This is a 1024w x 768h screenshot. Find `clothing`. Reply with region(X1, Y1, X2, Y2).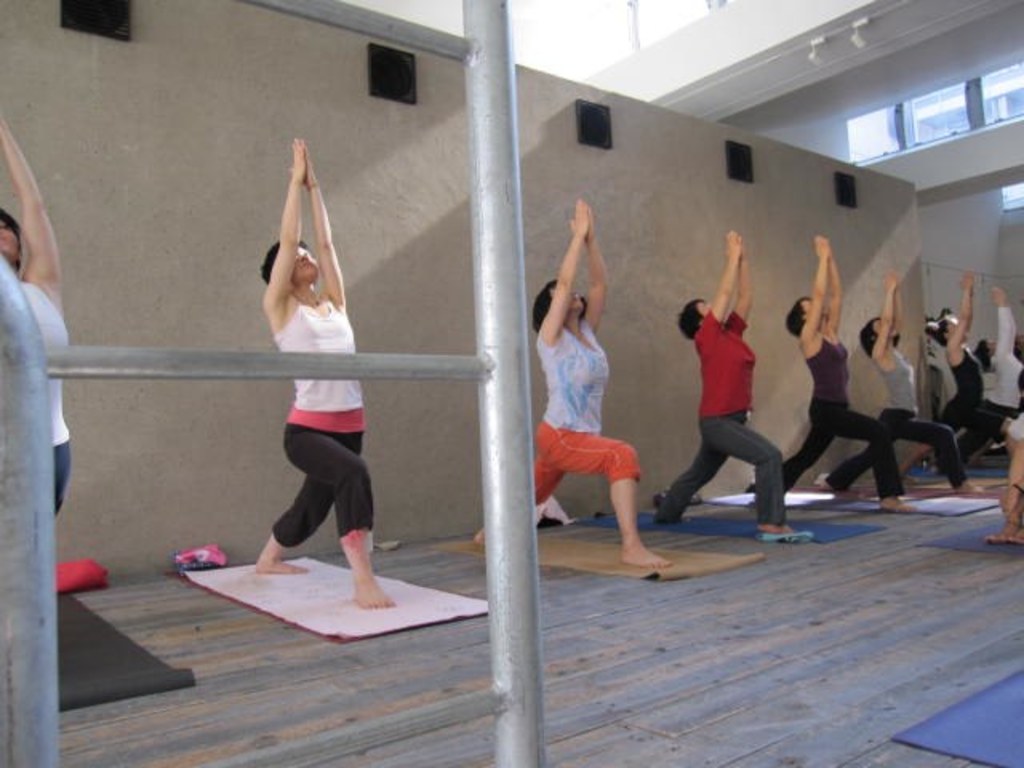
region(875, 347, 958, 482).
